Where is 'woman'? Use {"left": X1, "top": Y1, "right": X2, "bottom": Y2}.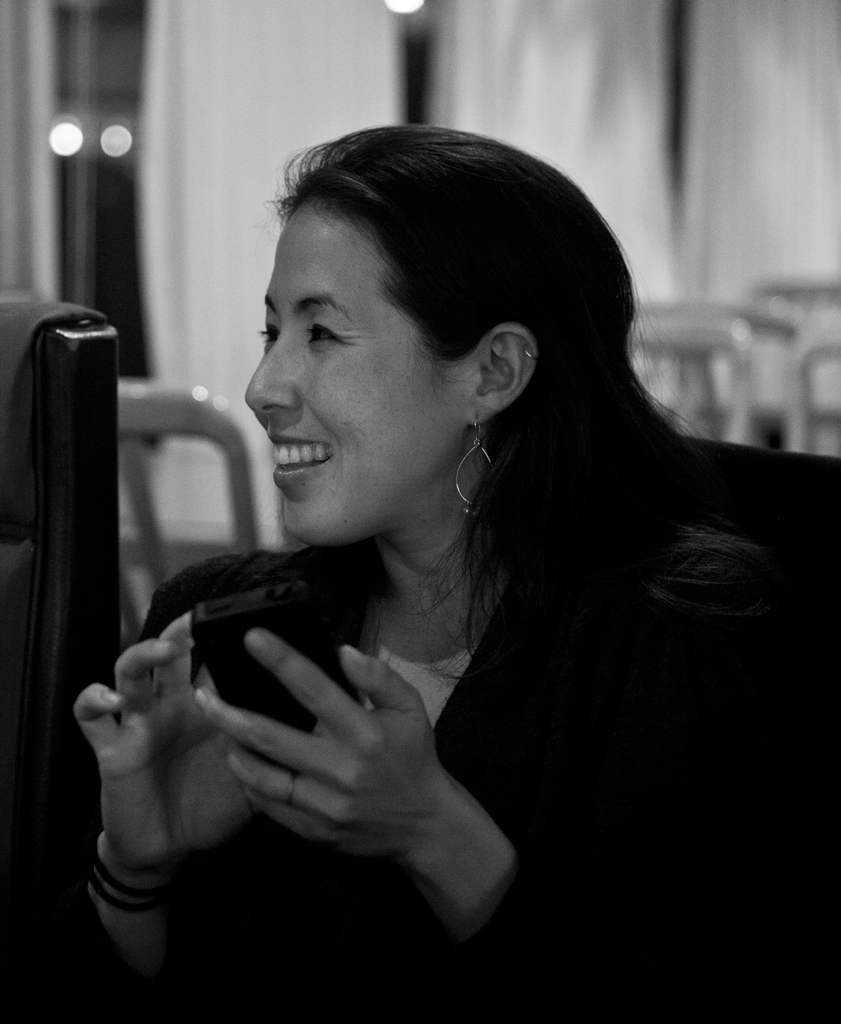
{"left": 0, "top": 122, "right": 840, "bottom": 1023}.
